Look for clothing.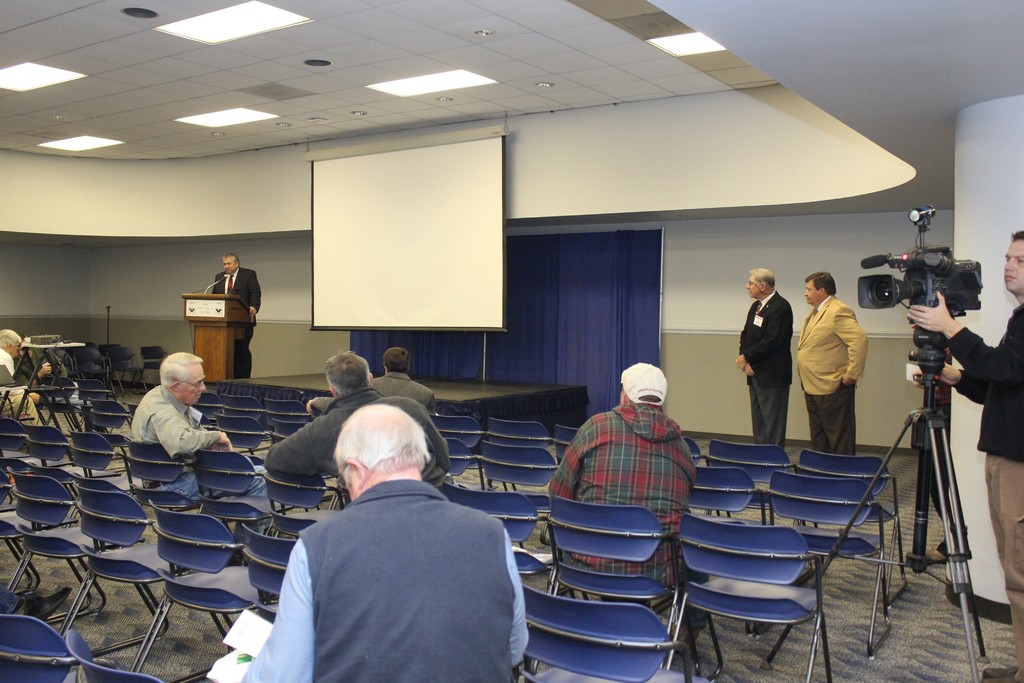
Found: {"left": 257, "top": 454, "right": 528, "bottom": 672}.
